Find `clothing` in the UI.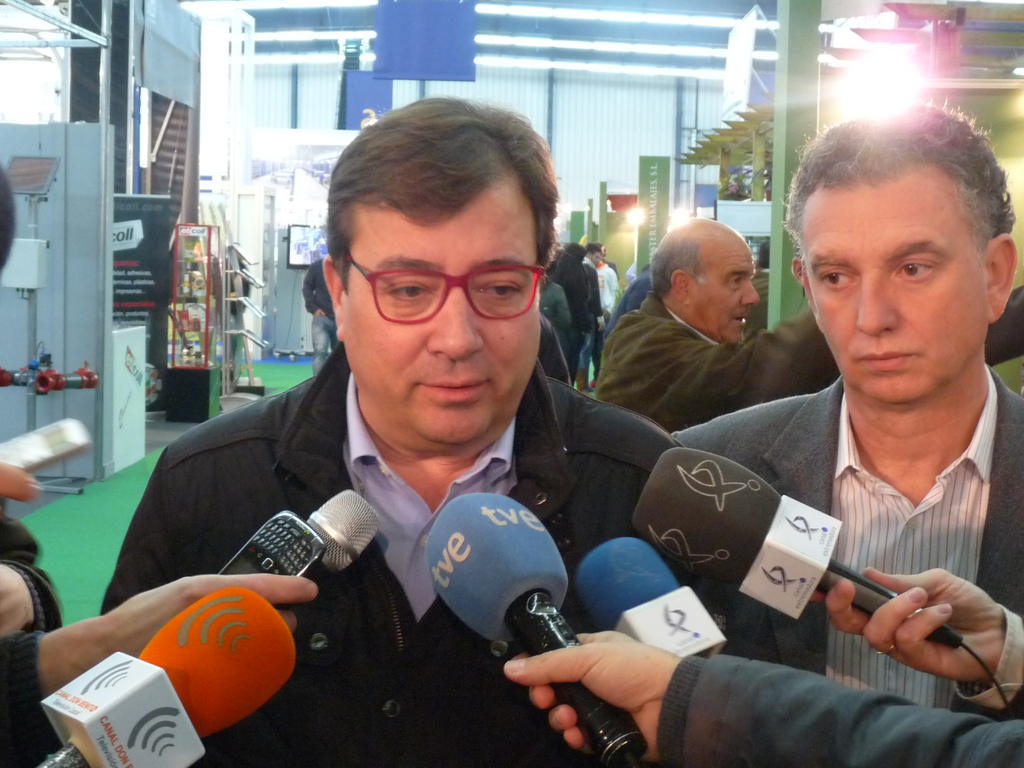
UI element at {"x1": 93, "y1": 338, "x2": 726, "y2": 767}.
